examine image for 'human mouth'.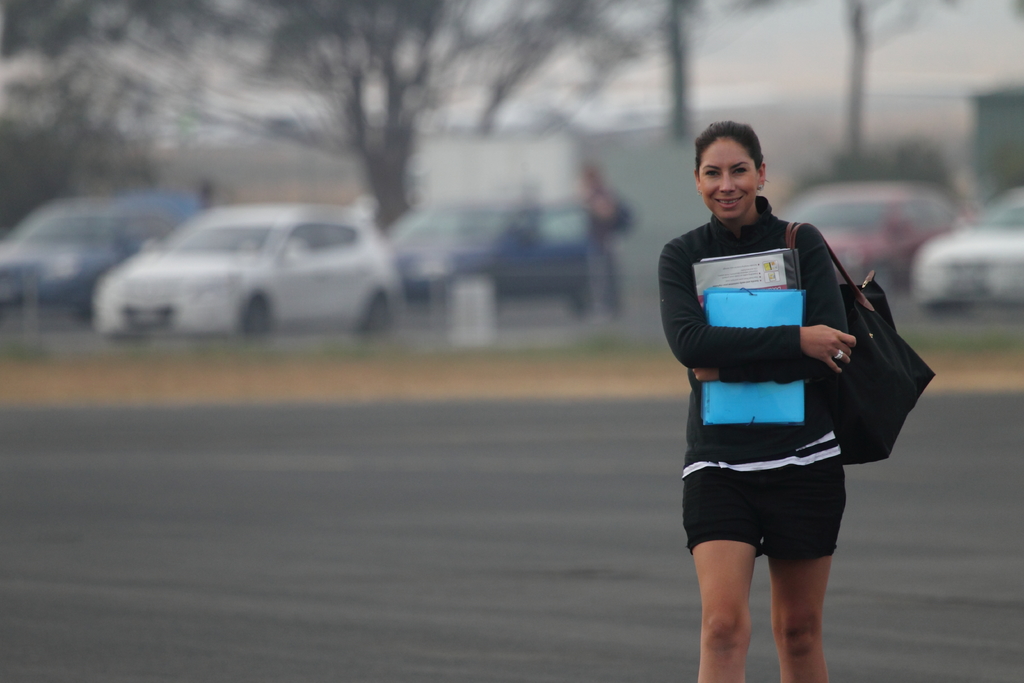
Examination result: (x1=715, y1=193, x2=744, y2=210).
